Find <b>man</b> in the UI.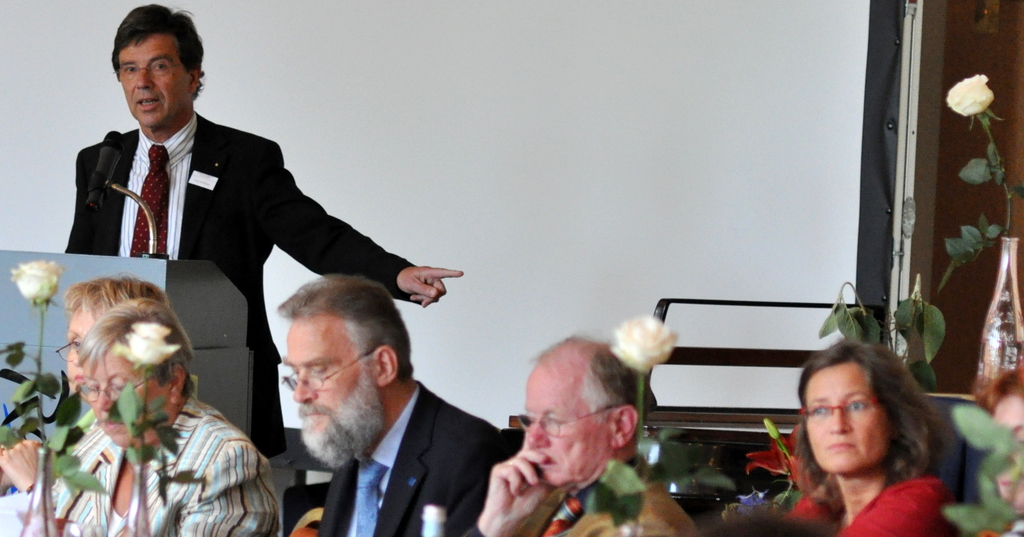
UI element at l=51, t=58, r=427, b=488.
